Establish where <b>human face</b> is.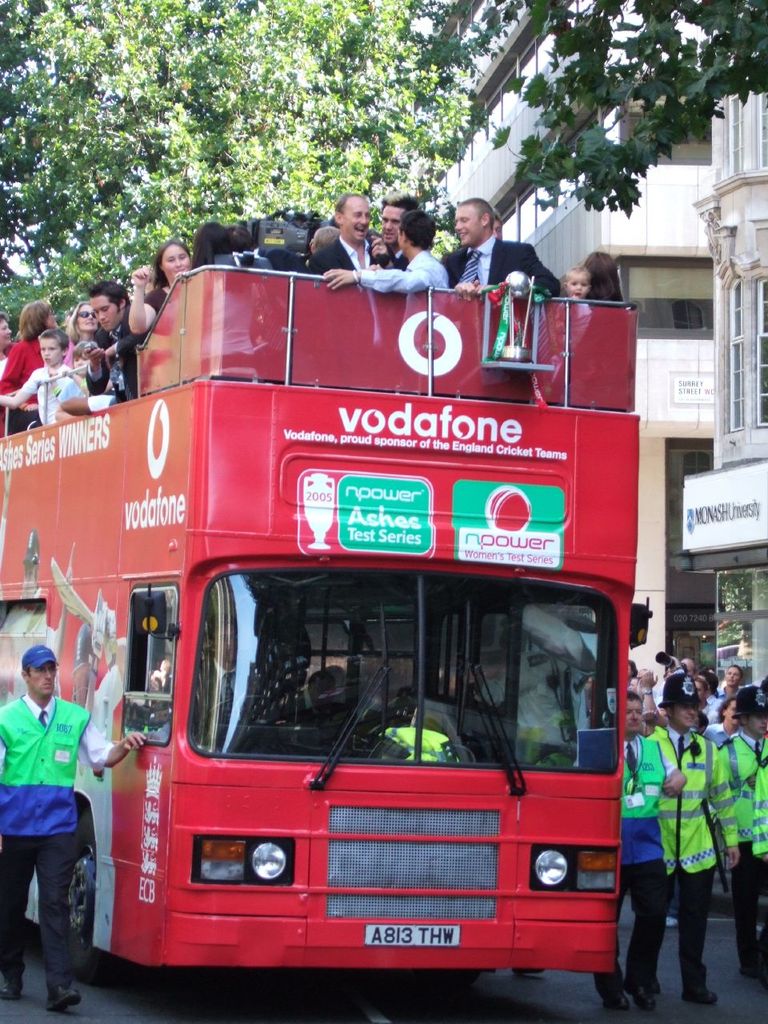
Established at bbox=(78, 302, 95, 334).
